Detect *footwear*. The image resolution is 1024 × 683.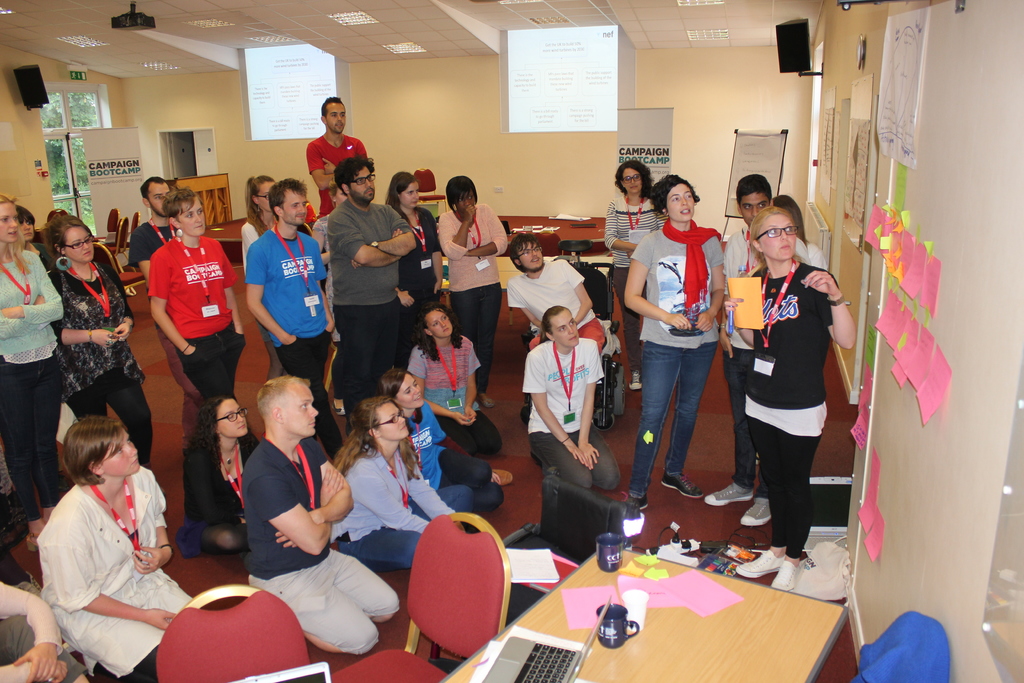
detection(630, 370, 644, 384).
